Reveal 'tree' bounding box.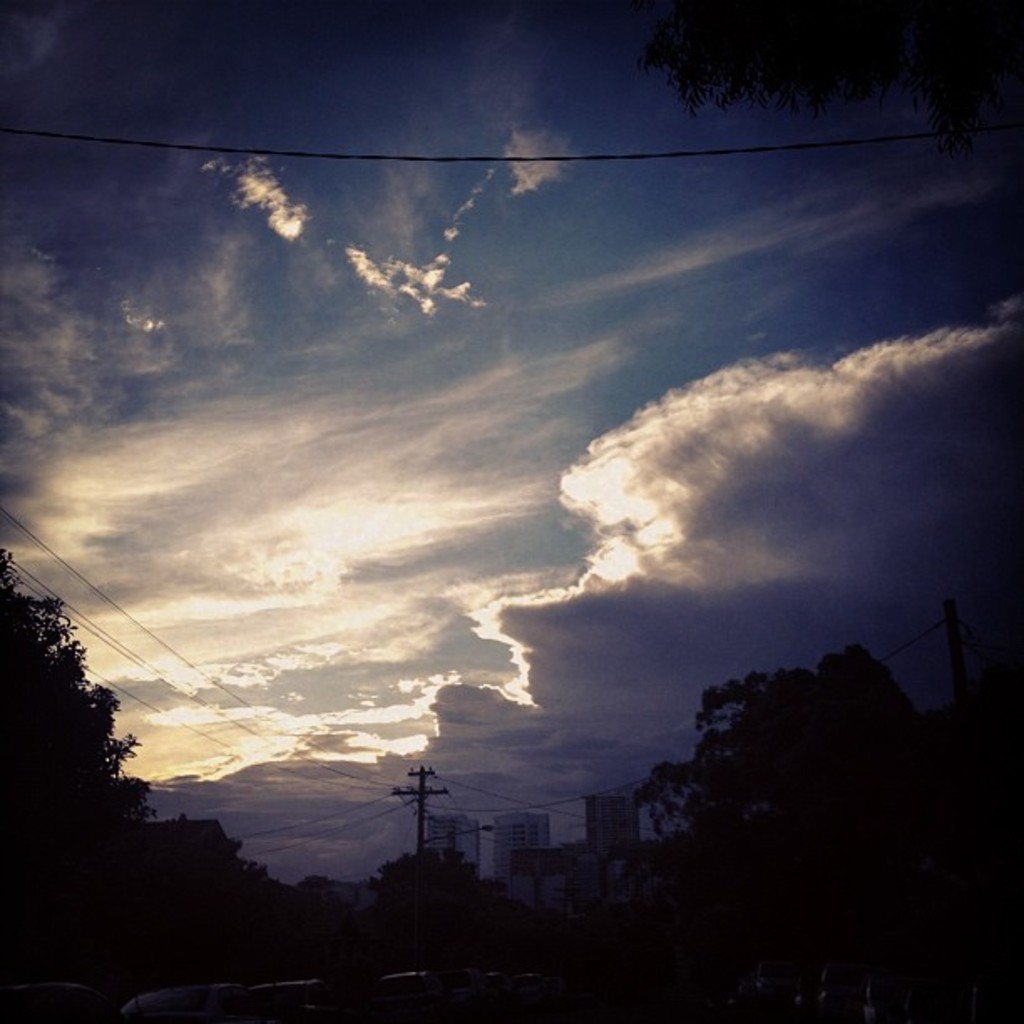
Revealed: <bbox>370, 852, 462, 937</bbox>.
